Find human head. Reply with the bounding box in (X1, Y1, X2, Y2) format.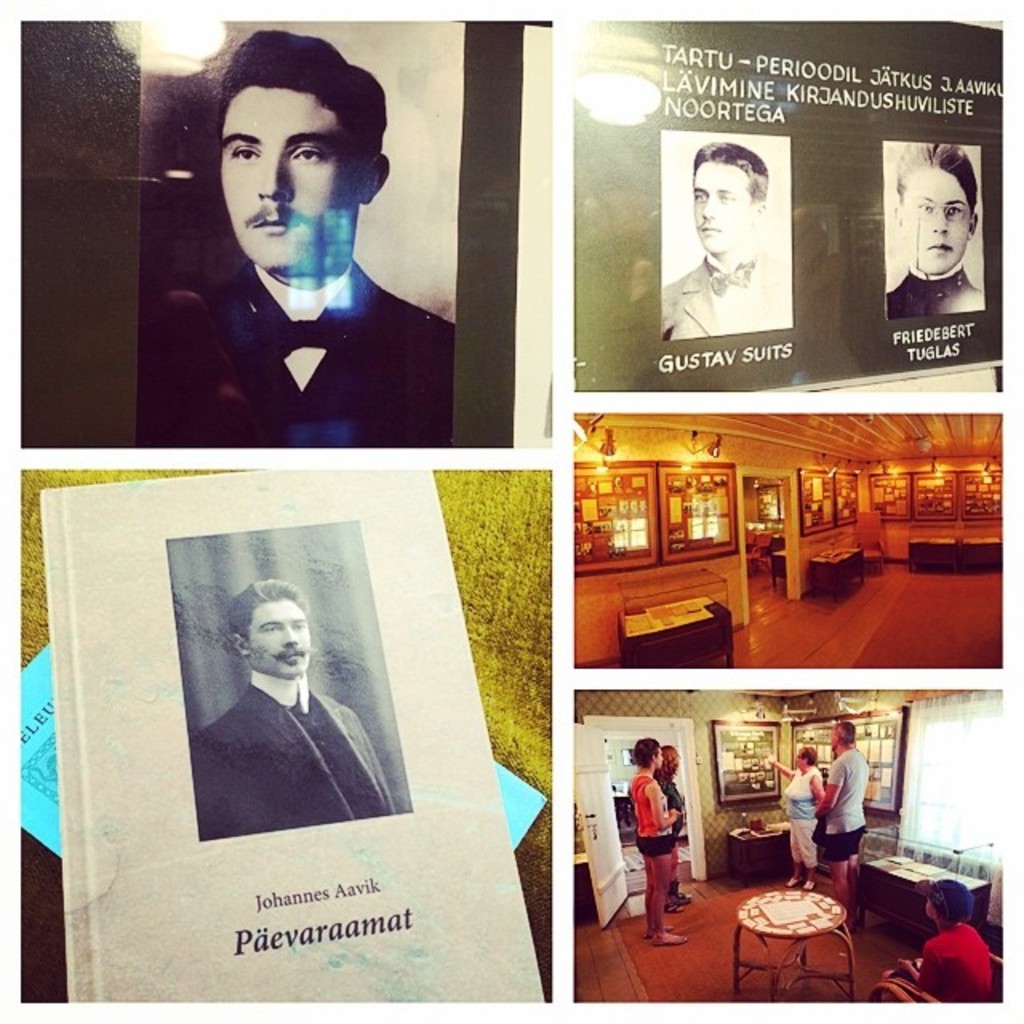
(634, 741, 666, 773).
